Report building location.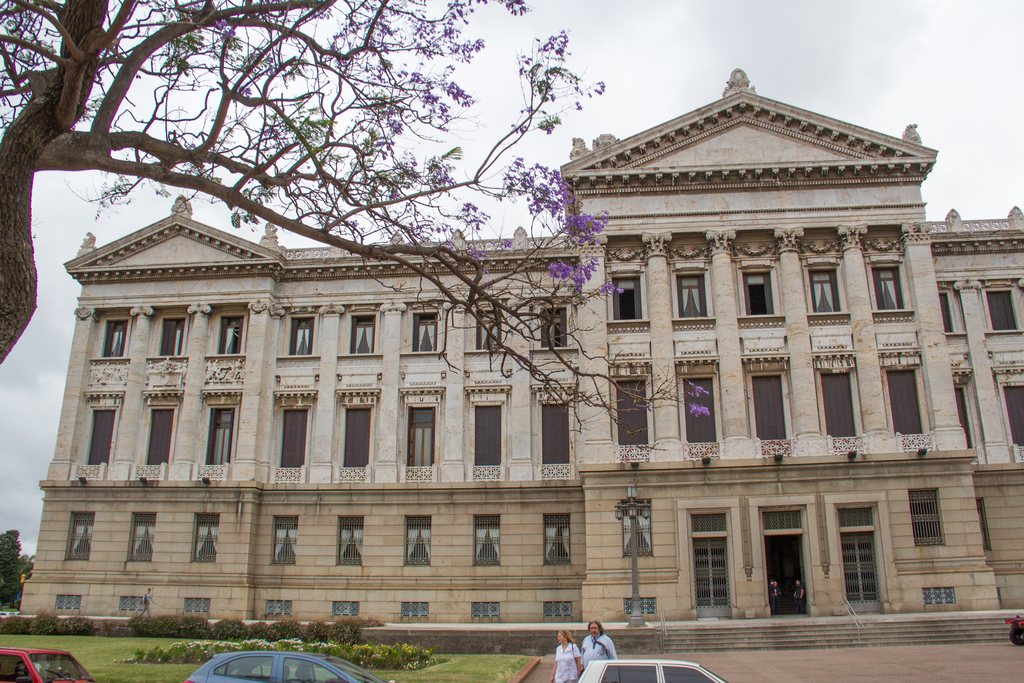
Report: select_region(16, 70, 1023, 617).
